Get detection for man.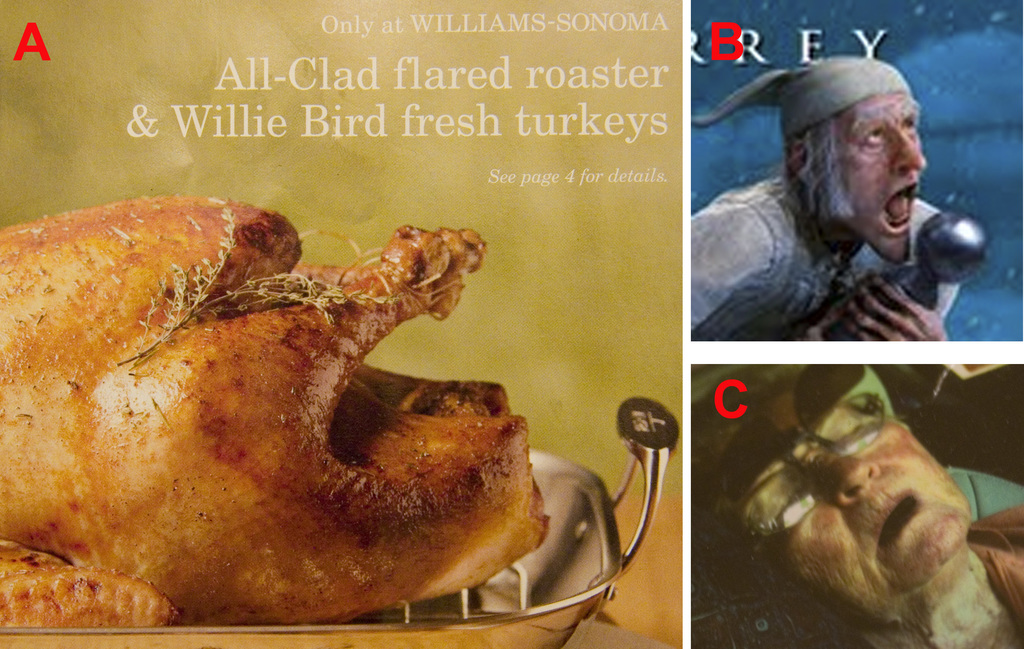
Detection: (left=668, top=60, right=989, bottom=371).
